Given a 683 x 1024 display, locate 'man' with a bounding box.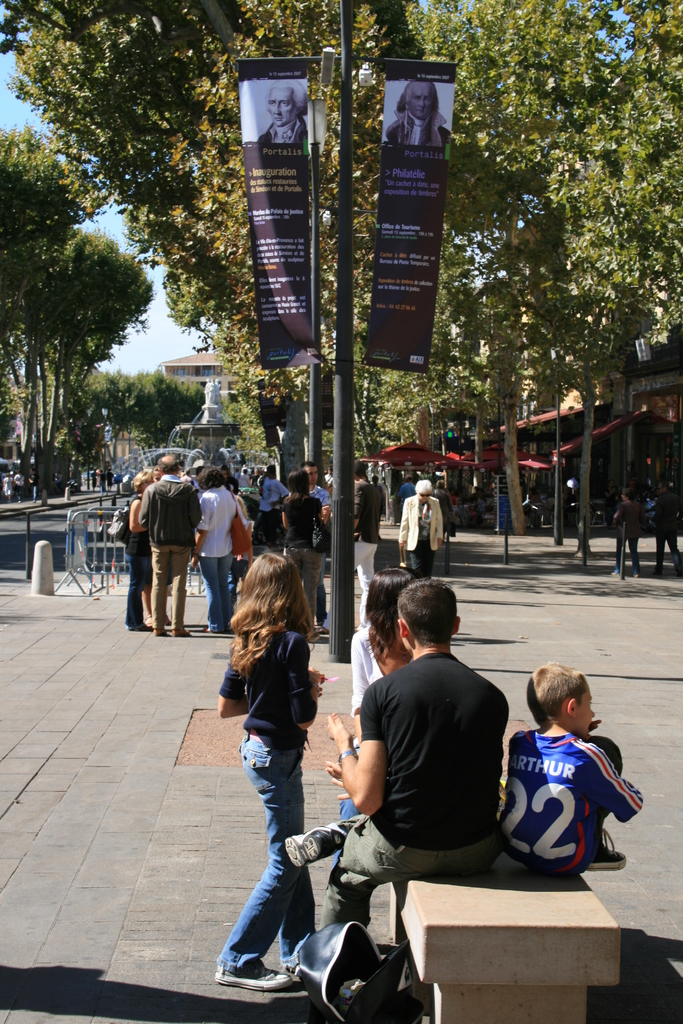
Located: left=186, top=461, right=239, bottom=637.
